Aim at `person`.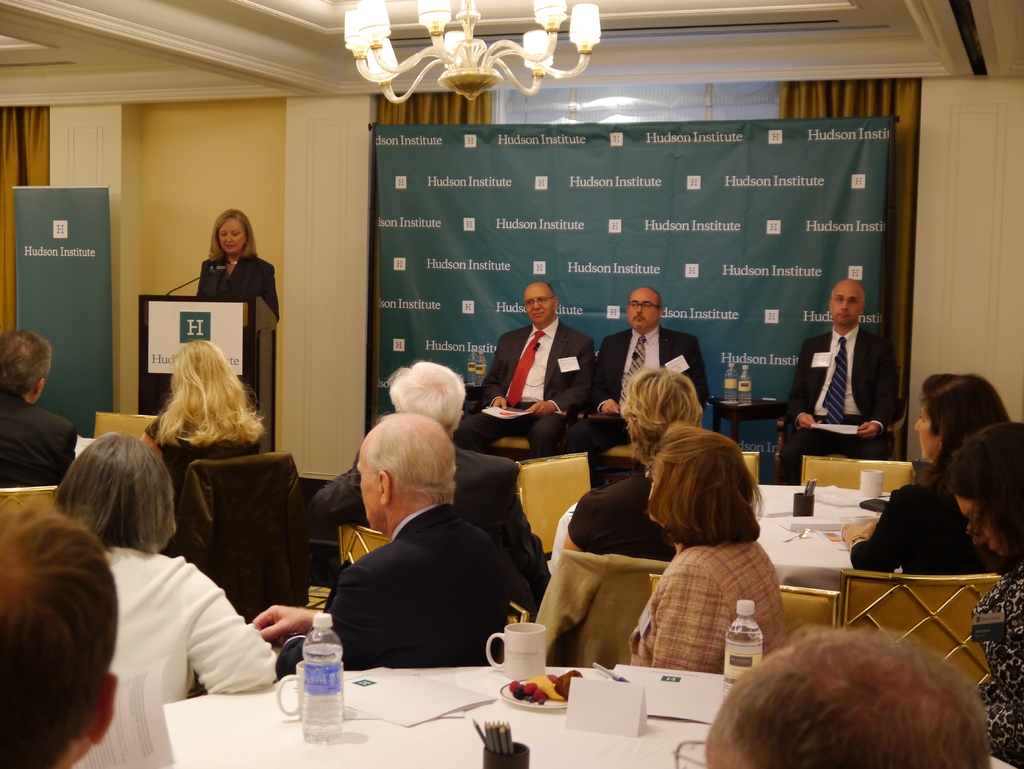
Aimed at l=941, t=425, r=1023, b=768.
